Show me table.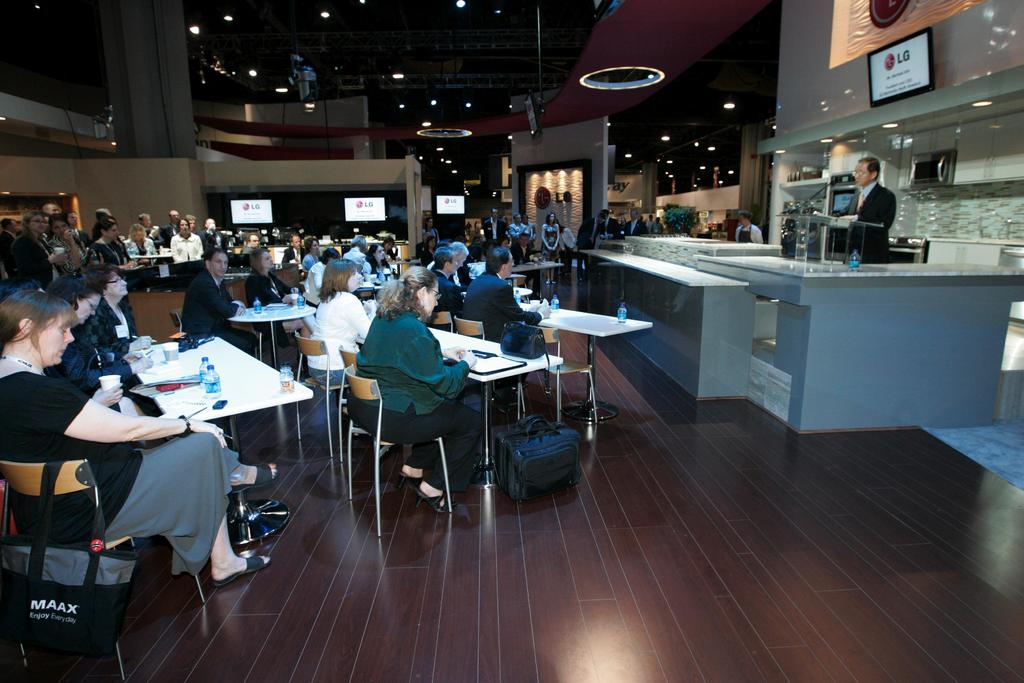
table is here: (x1=425, y1=324, x2=566, y2=484).
